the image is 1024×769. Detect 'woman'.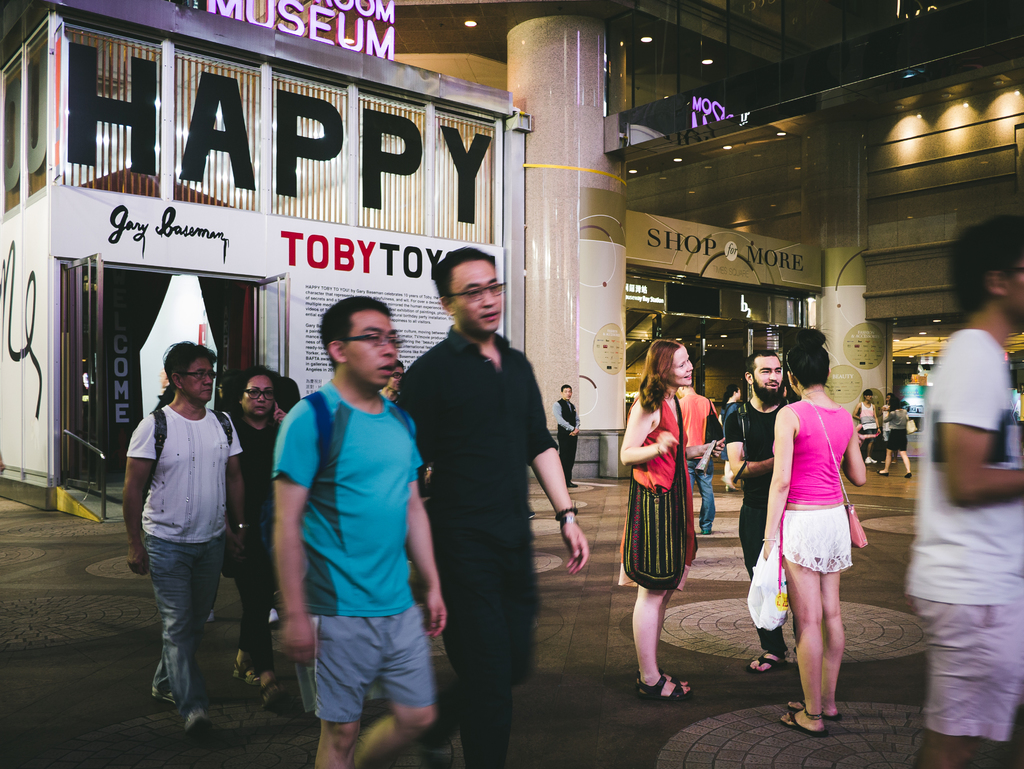
Detection: <box>616,336,724,695</box>.
